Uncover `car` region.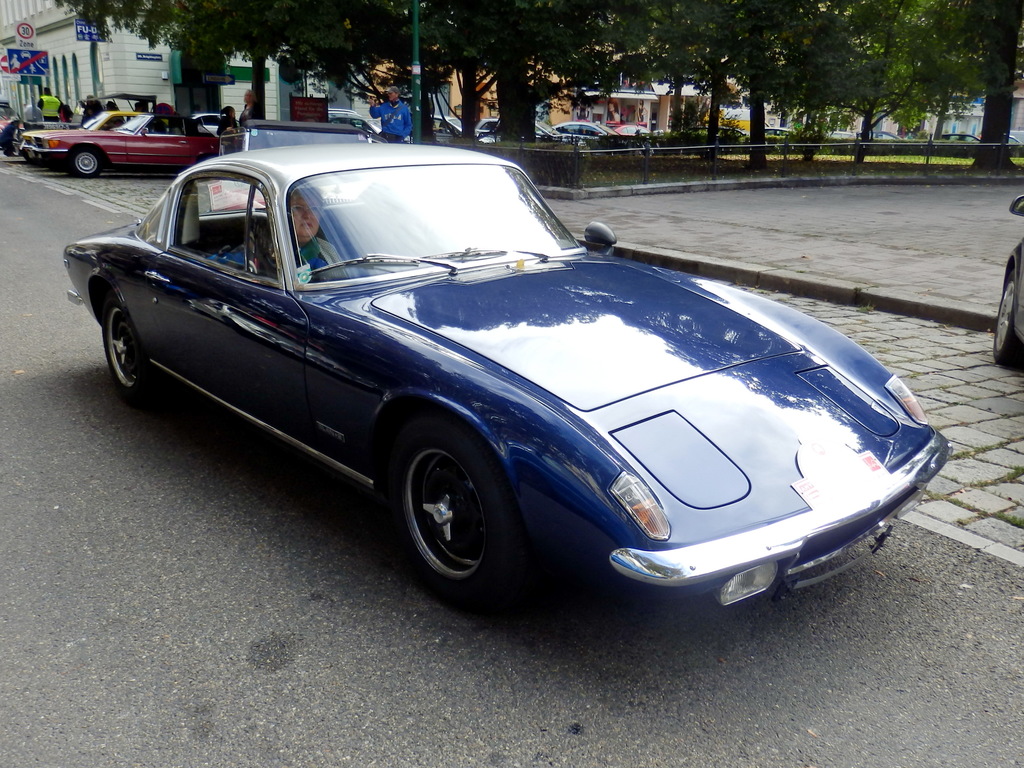
Uncovered: pyautogui.locateOnScreen(22, 109, 142, 132).
